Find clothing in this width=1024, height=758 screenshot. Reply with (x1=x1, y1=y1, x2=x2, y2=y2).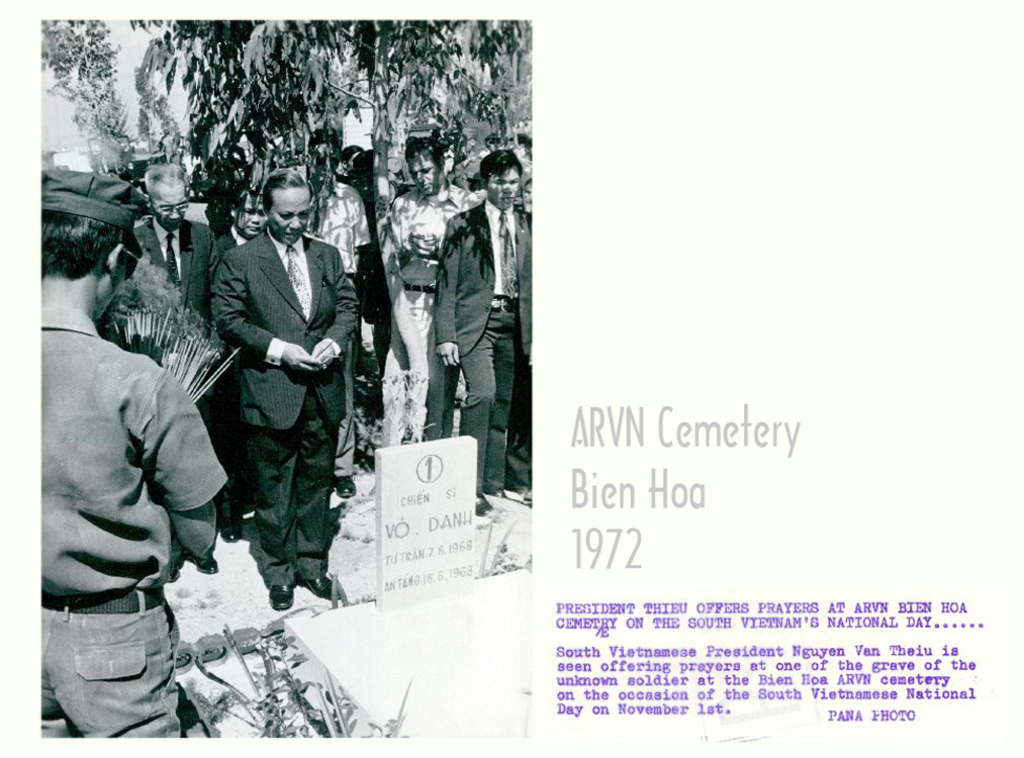
(x1=320, y1=180, x2=363, y2=390).
